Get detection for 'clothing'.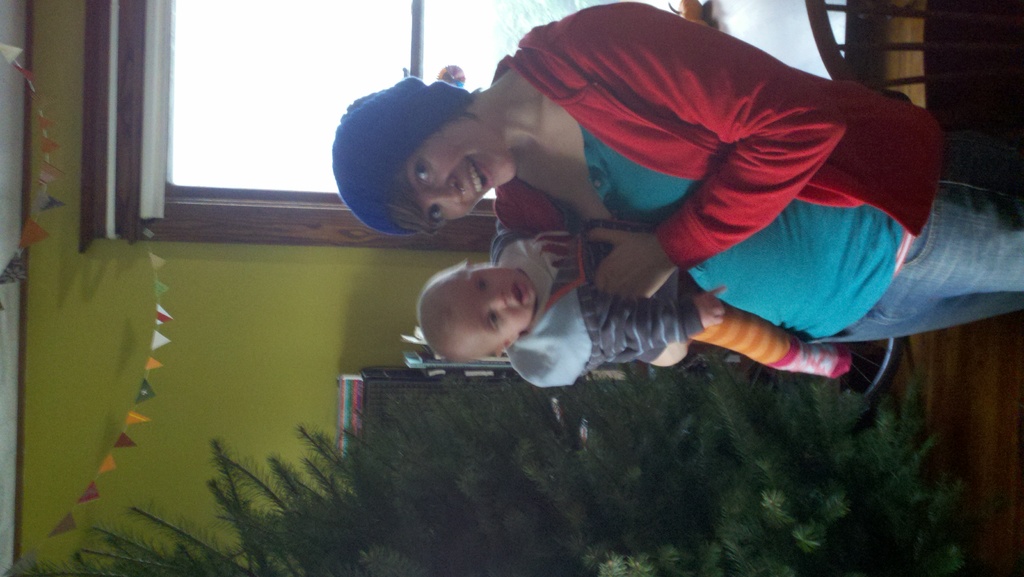
Detection: left=434, top=23, right=952, bottom=327.
